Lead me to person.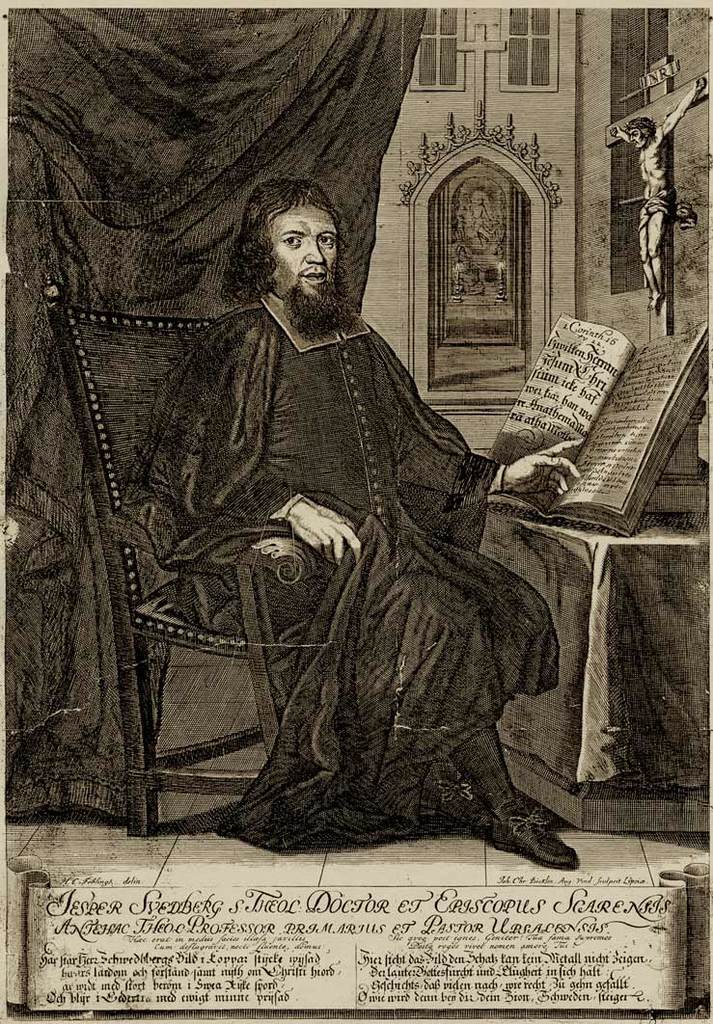
Lead to [125,160,567,848].
